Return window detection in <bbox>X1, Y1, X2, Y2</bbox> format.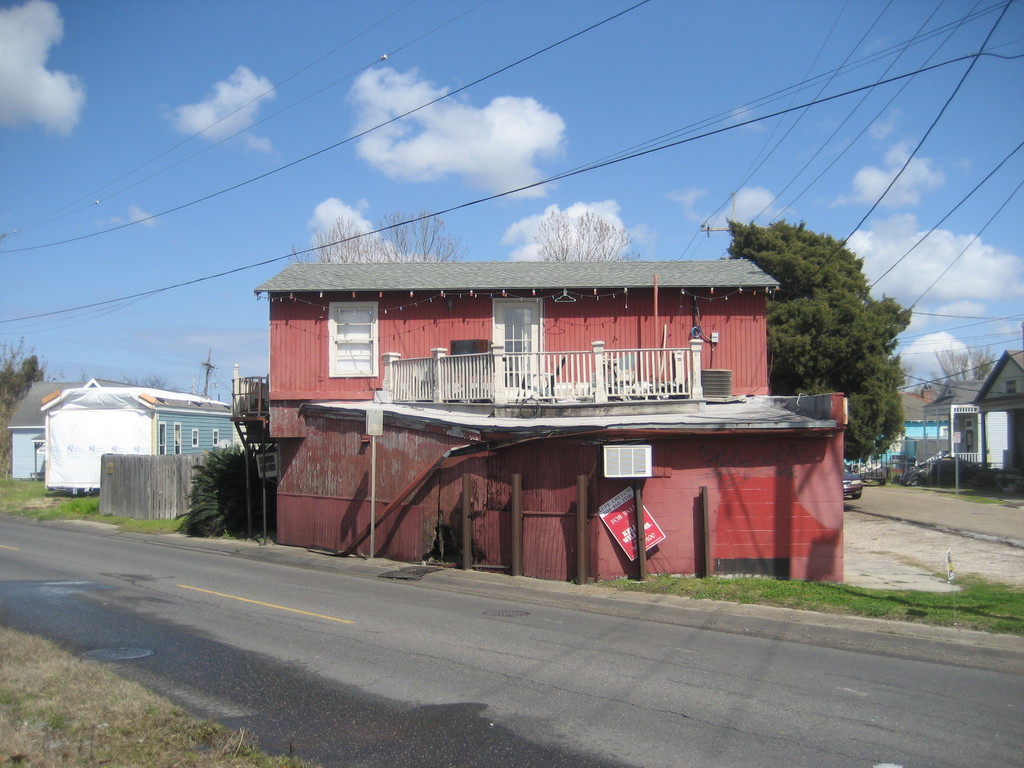
<bbox>191, 430, 199, 446</bbox>.
